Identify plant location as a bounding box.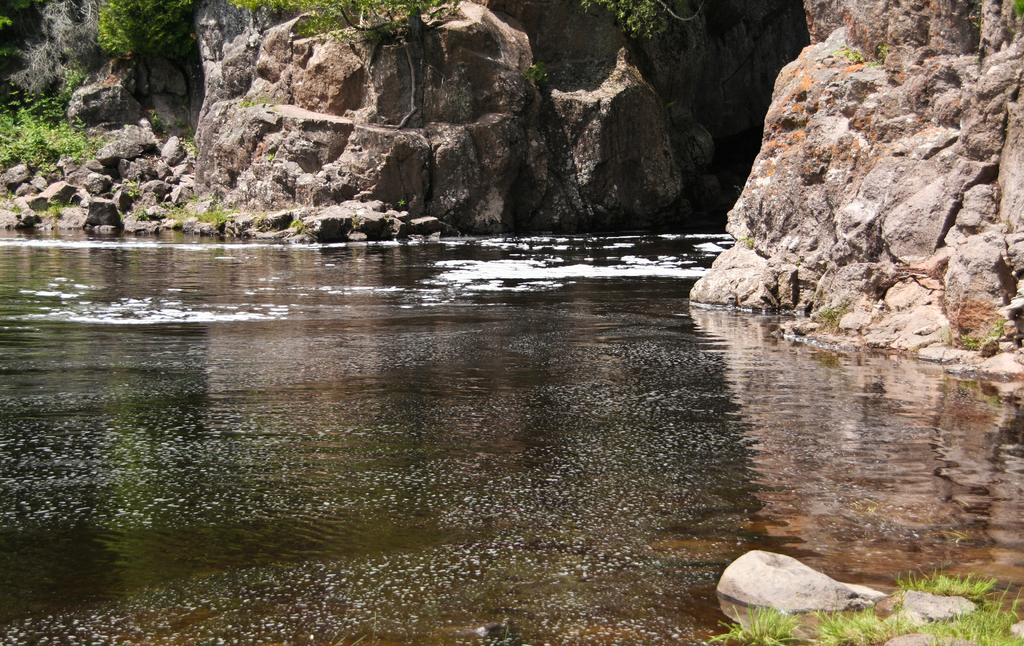
bbox(810, 302, 851, 325).
